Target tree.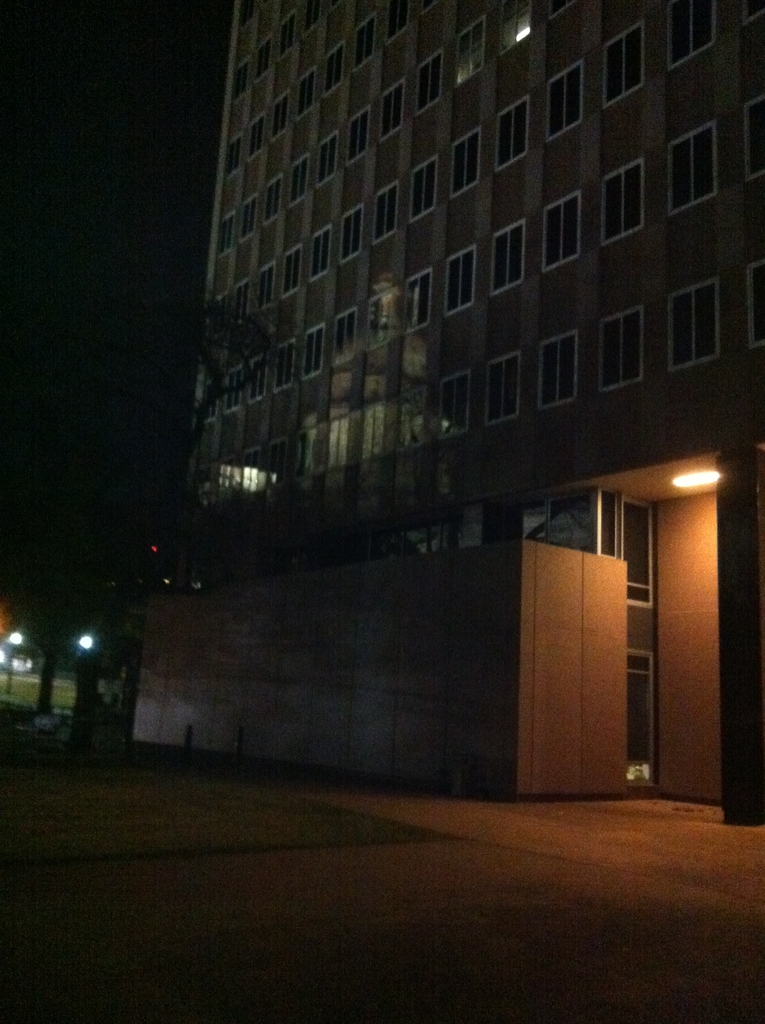
Target region: <box>0,212,302,721</box>.
